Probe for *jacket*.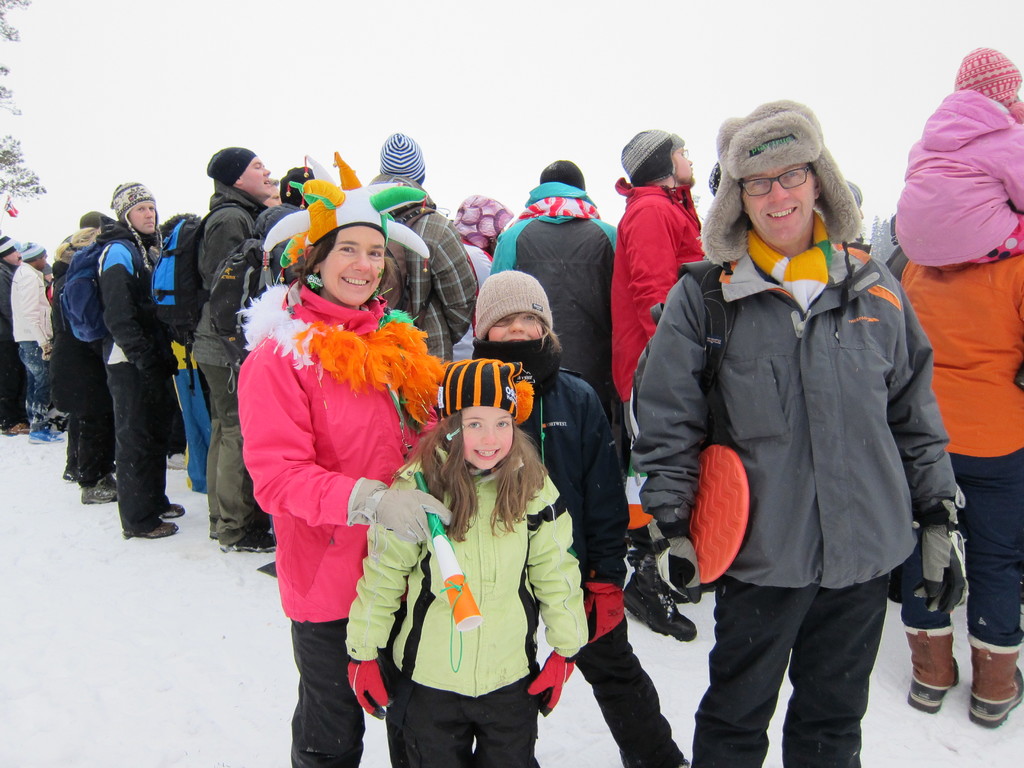
Probe result: 904,84,1023,289.
